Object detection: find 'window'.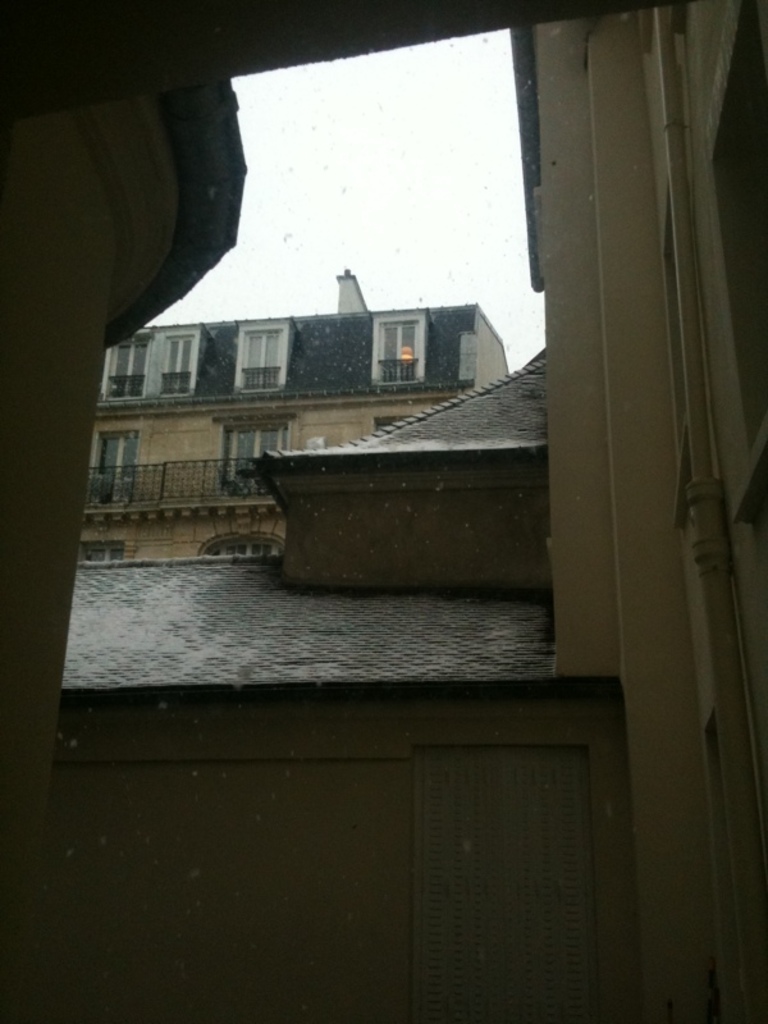
detection(365, 303, 425, 383).
